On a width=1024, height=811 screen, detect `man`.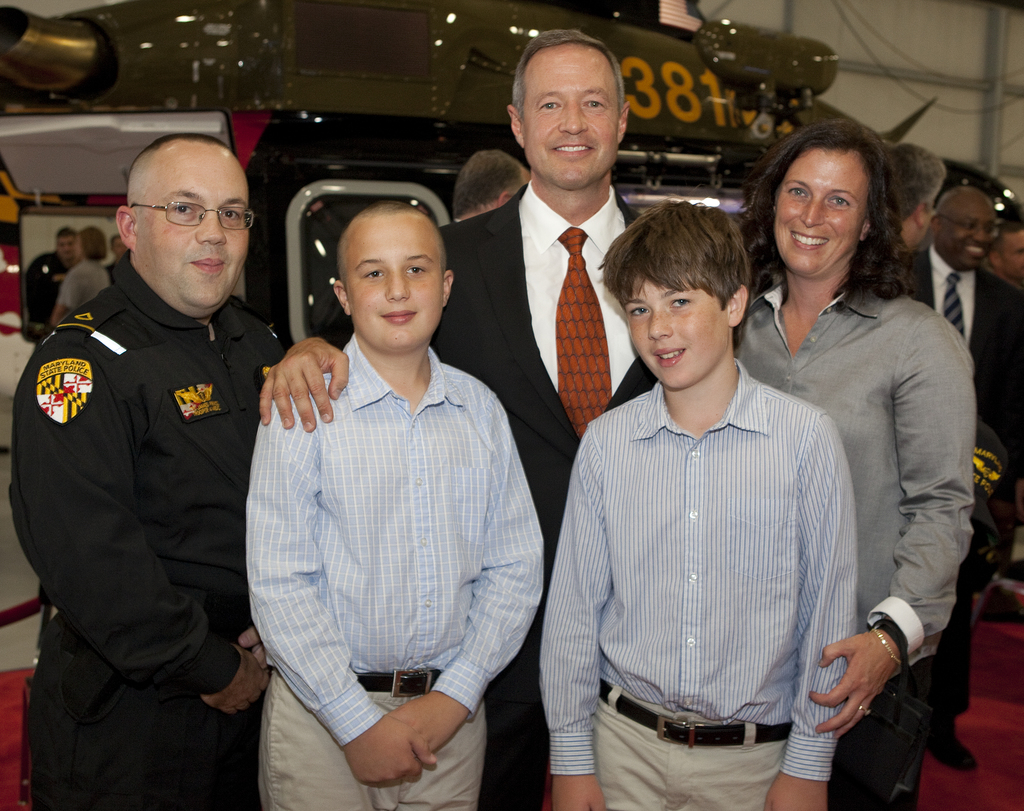
Rect(884, 138, 947, 256).
